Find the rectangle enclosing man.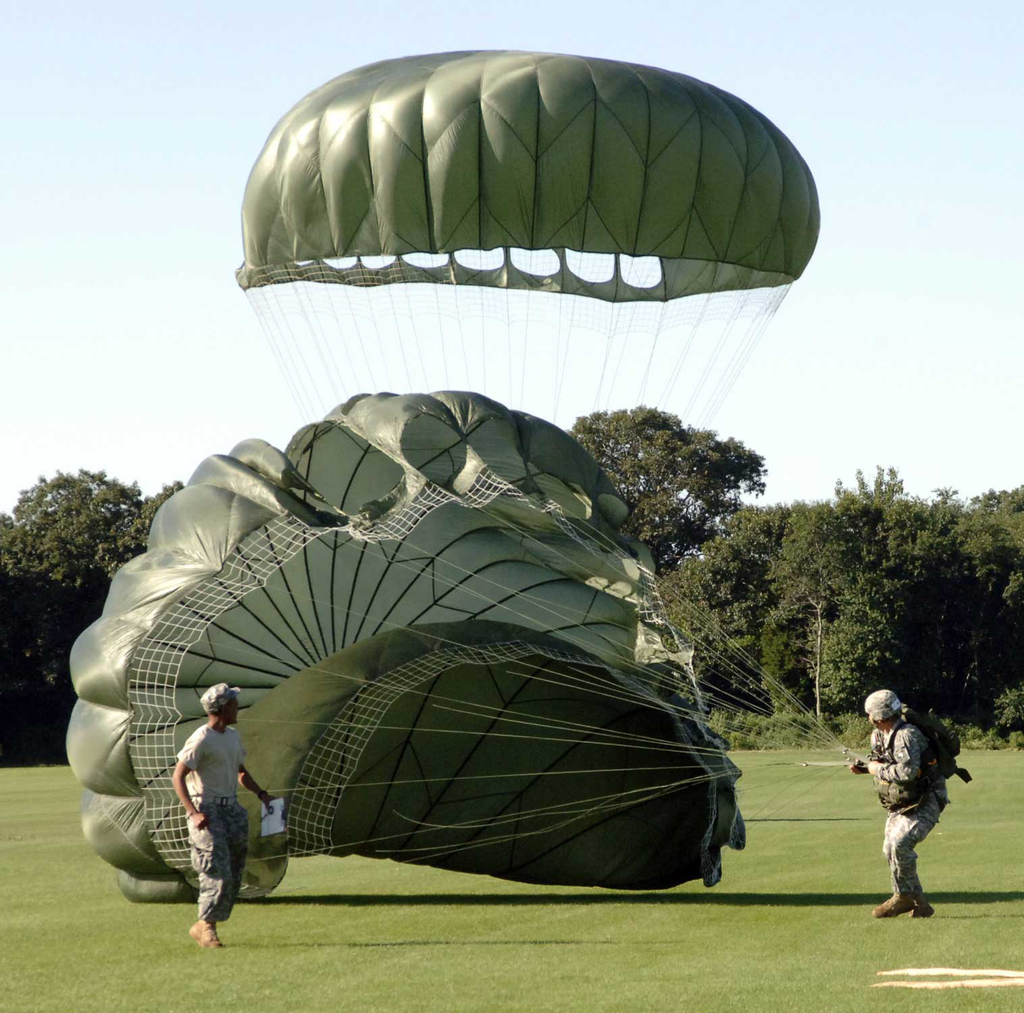
region(162, 675, 285, 951).
